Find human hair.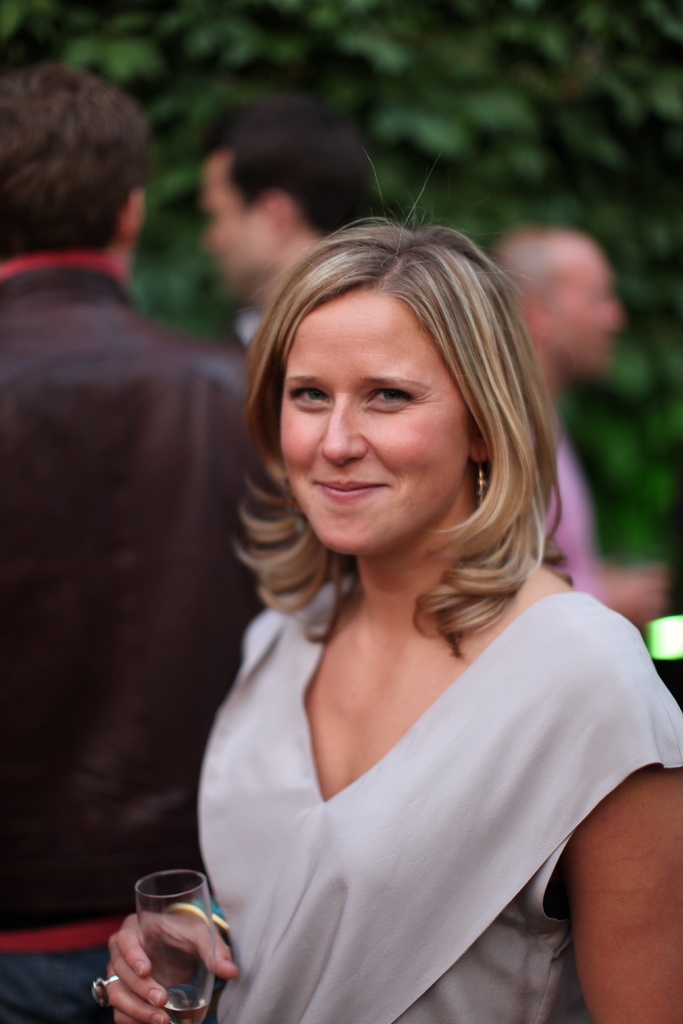
[0, 66, 163, 267].
